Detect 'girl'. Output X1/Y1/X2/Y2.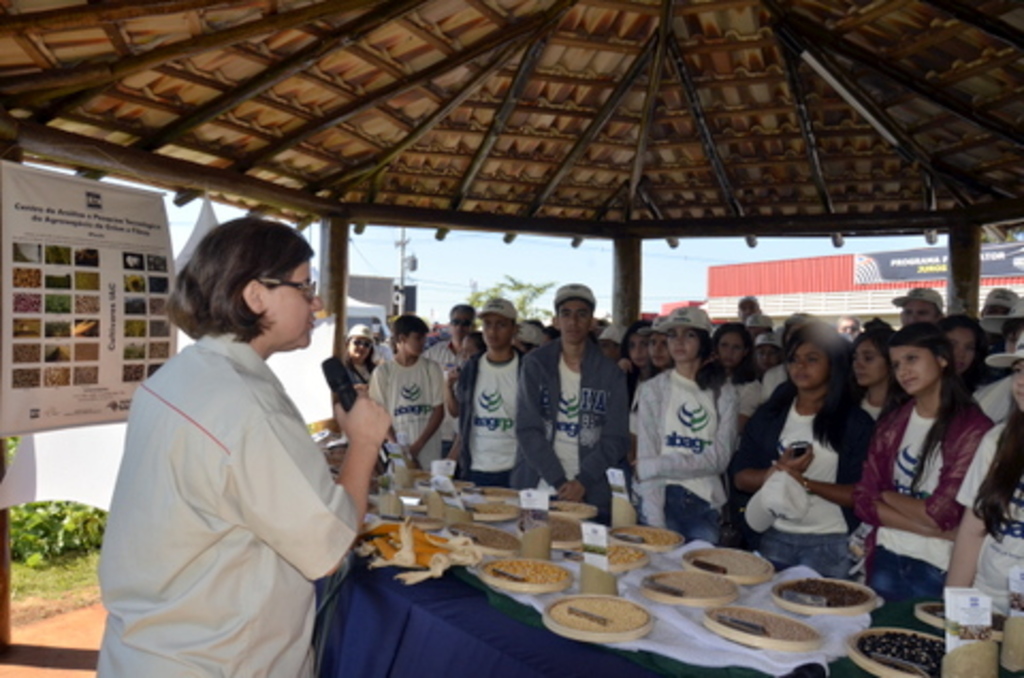
851/322/994/597.
